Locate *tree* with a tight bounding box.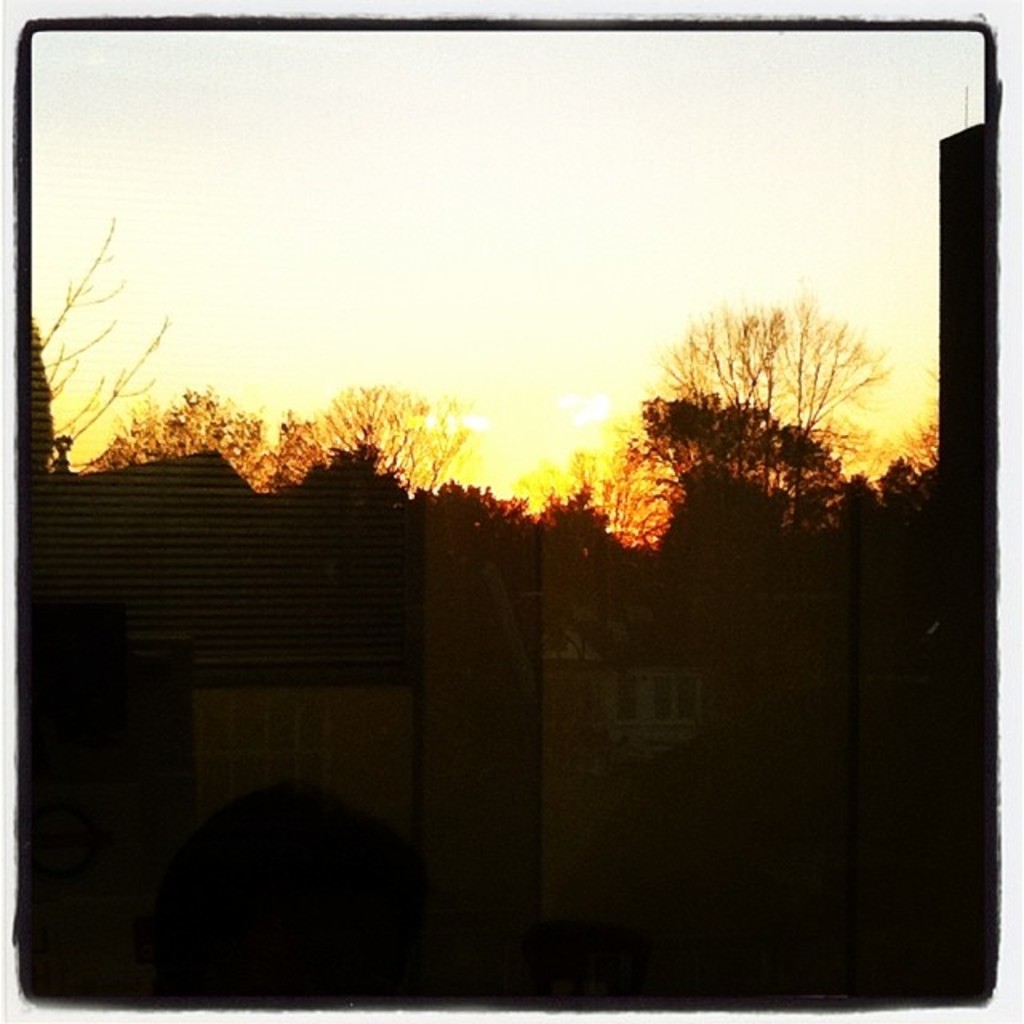
(534, 478, 619, 546).
